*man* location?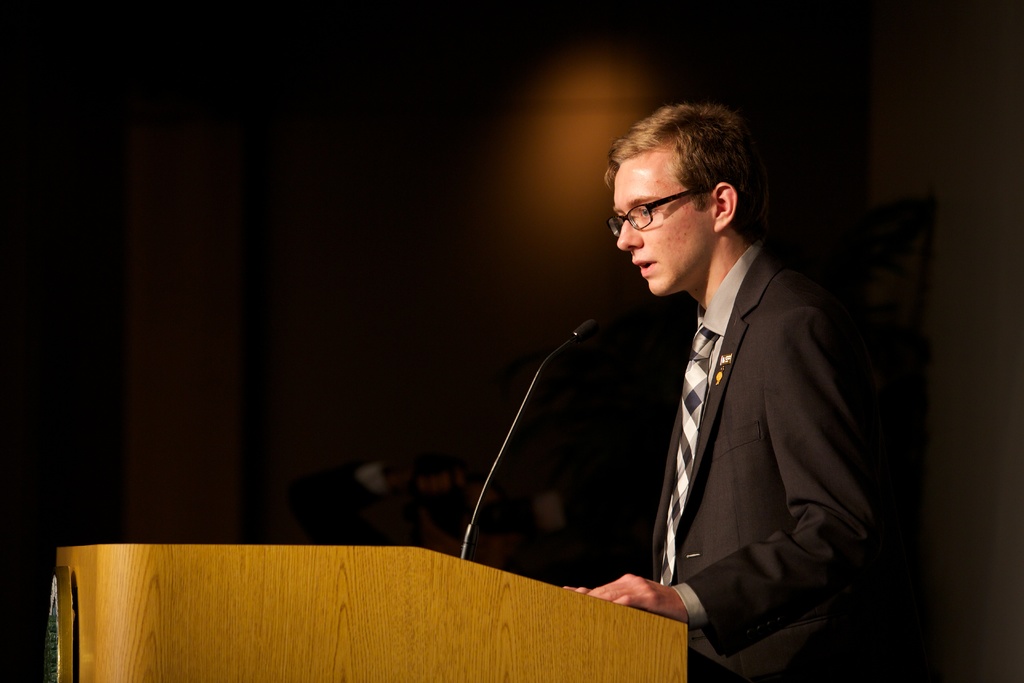
box=[592, 108, 901, 676]
